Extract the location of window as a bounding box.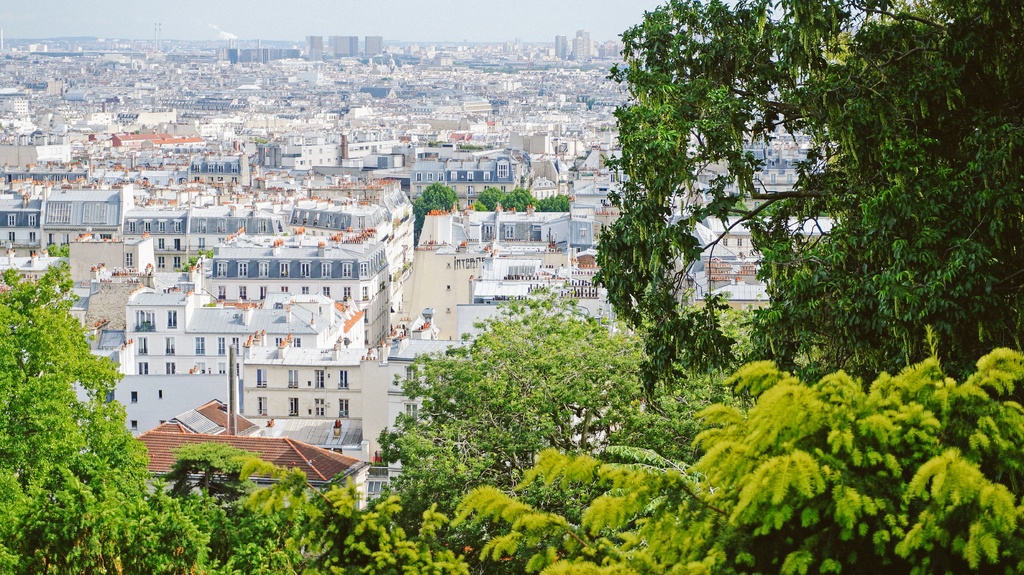
crop(405, 368, 419, 386).
